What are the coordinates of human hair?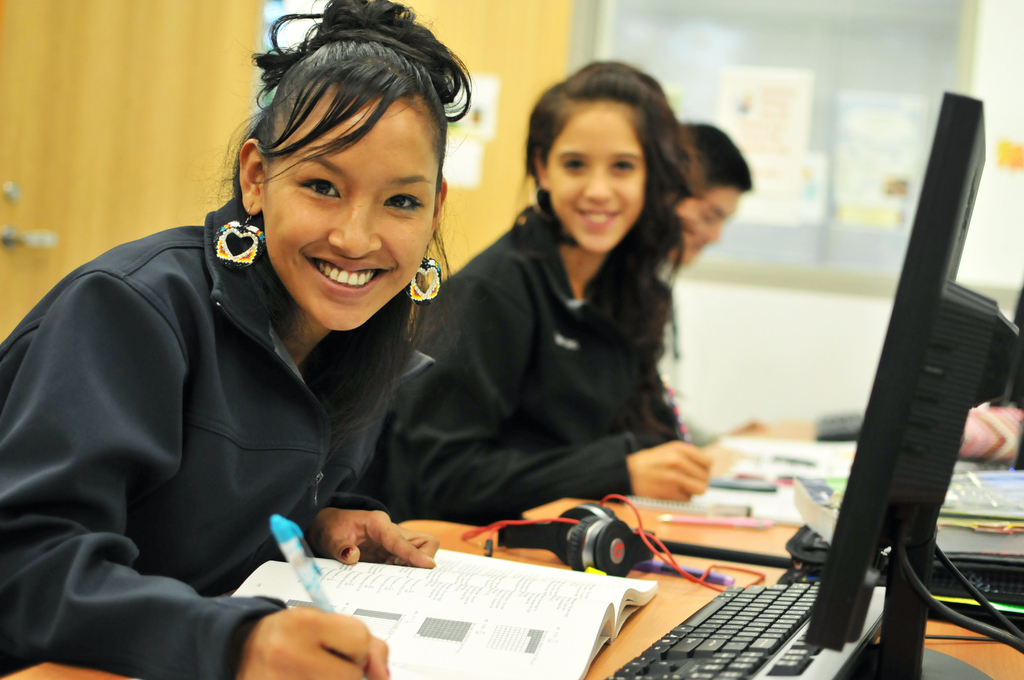
bbox=(680, 122, 753, 193).
